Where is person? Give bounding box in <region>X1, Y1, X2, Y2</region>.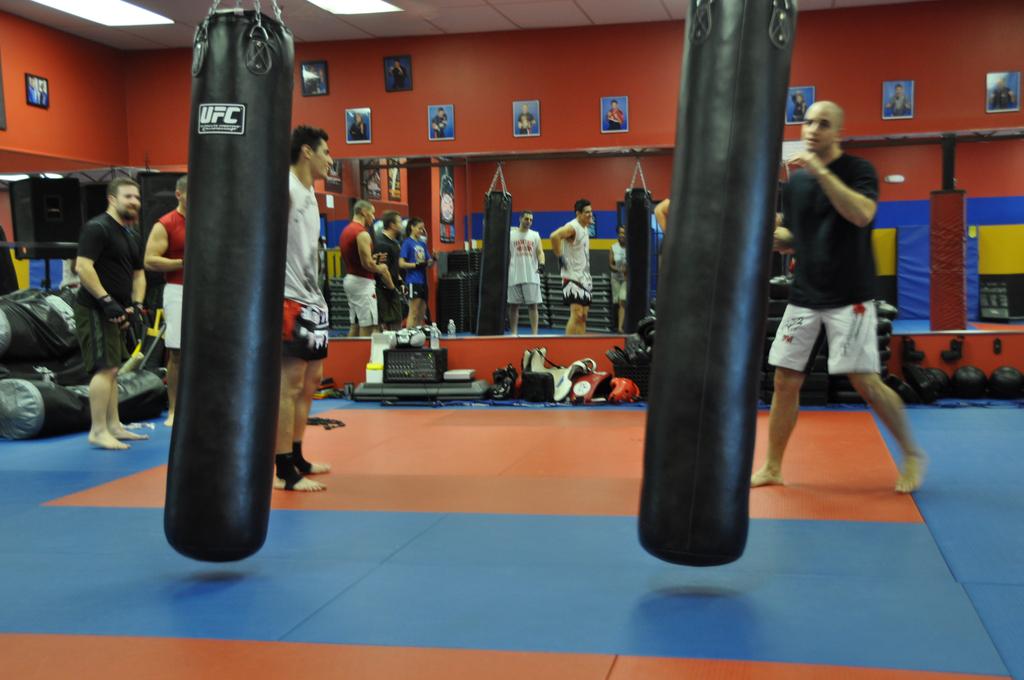
<region>340, 202, 387, 337</region>.
